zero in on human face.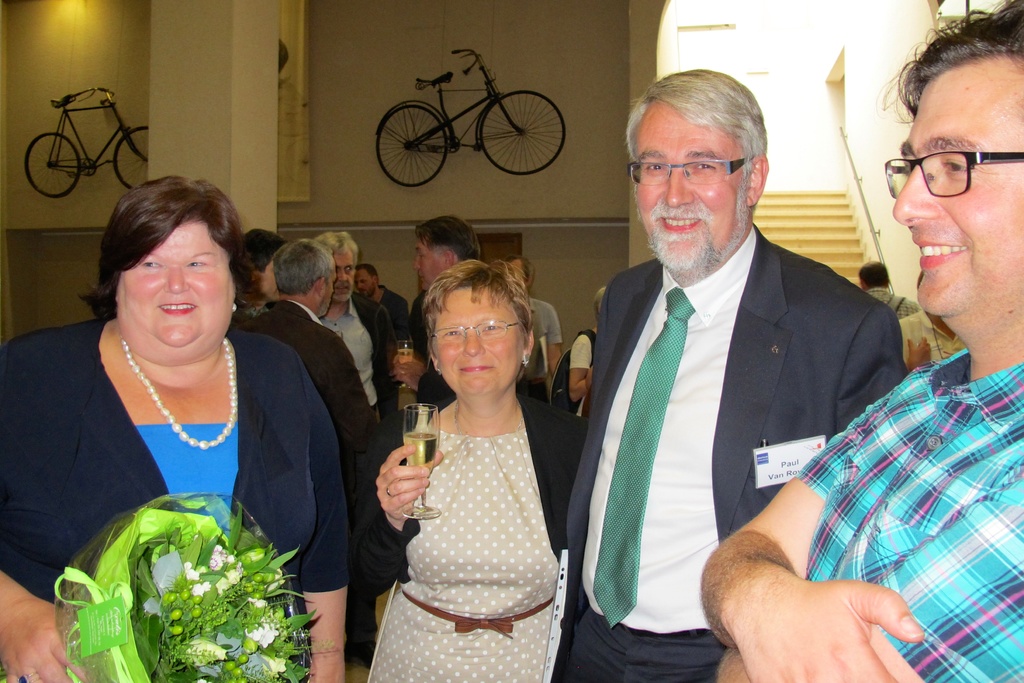
Zeroed in: (x1=259, y1=264, x2=280, y2=302).
